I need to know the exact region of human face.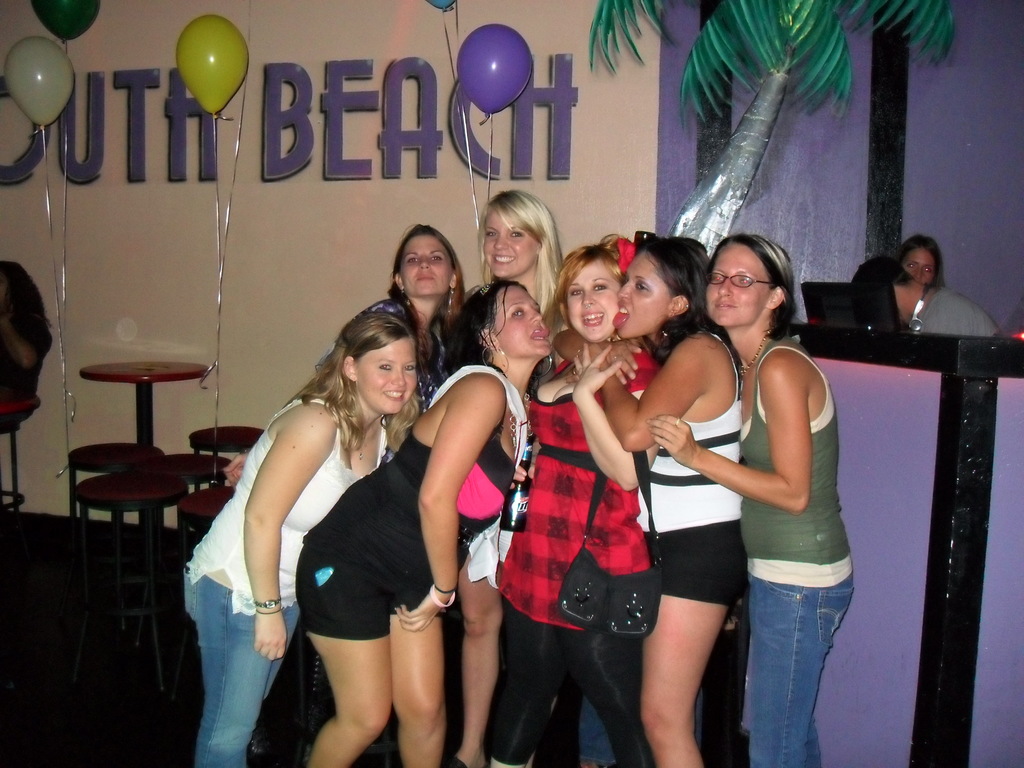
Region: left=613, top=252, right=665, bottom=339.
